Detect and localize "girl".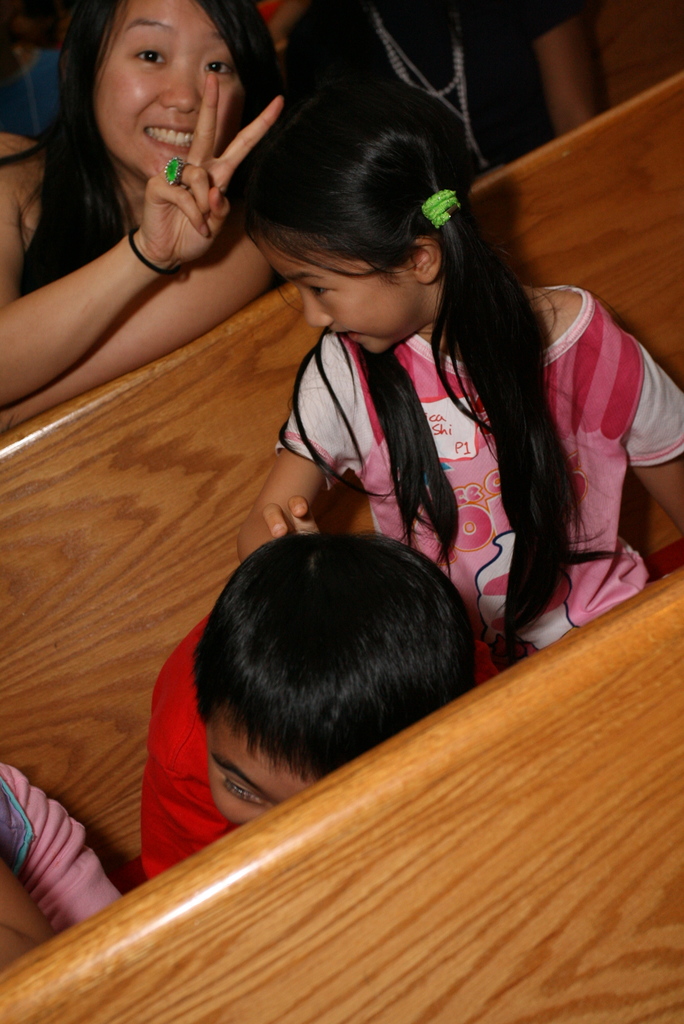
Localized at 241:64:683:683.
